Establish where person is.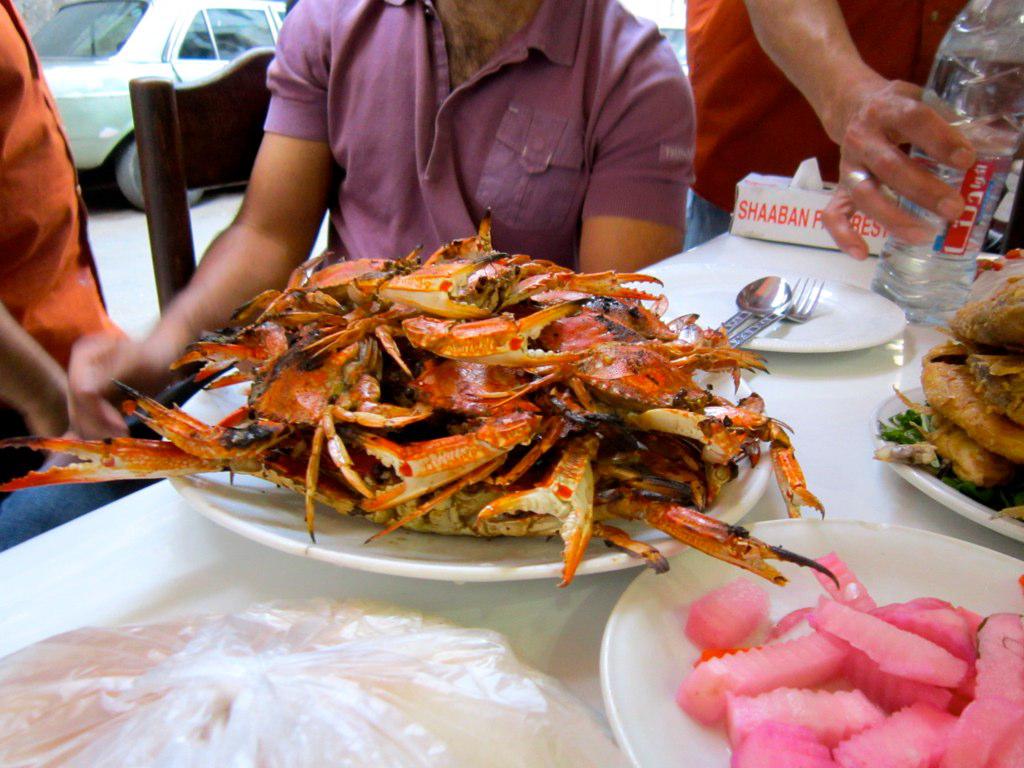
Established at [x1=59, y1=0, x2=704, y2=444].
